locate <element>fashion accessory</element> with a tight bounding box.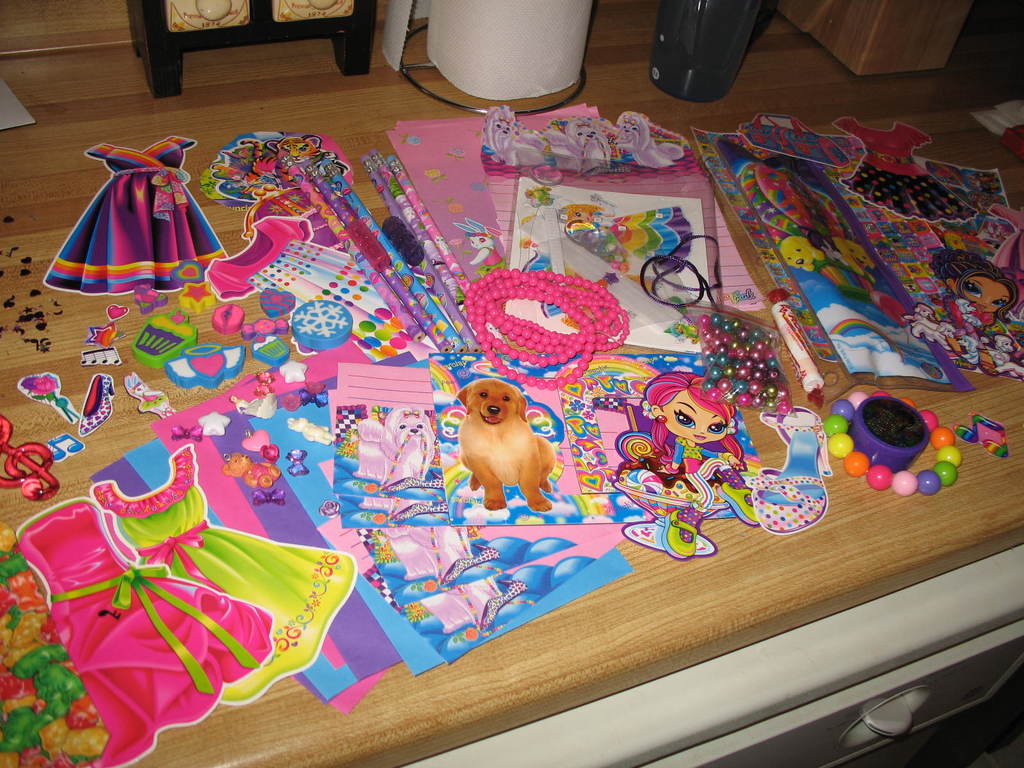
[113,165,189,225].
